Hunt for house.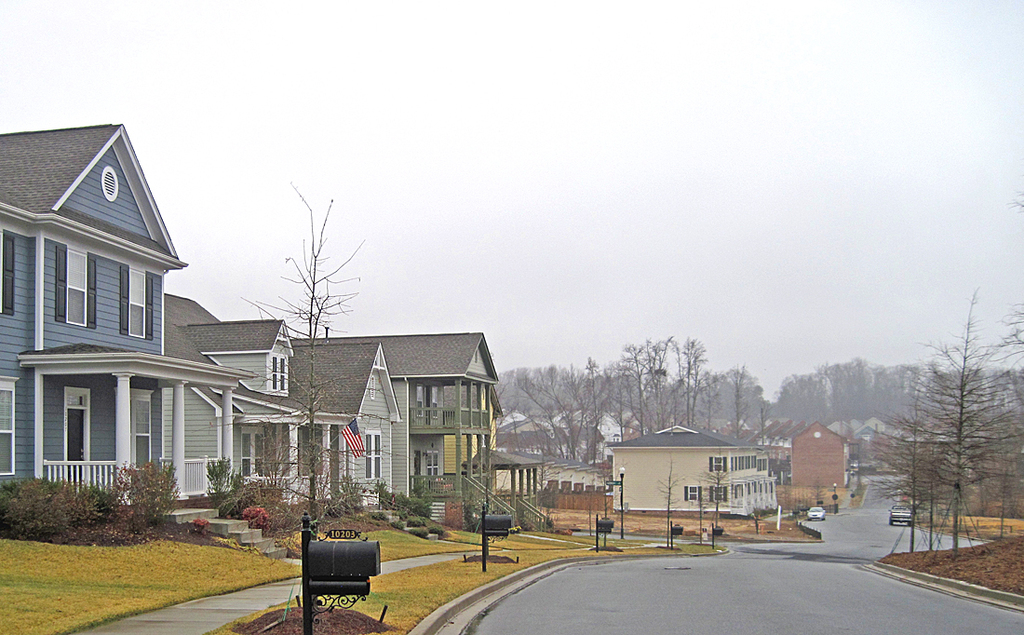
Hunted down at (x1=603, y1=423, x2=788, y2=518).
